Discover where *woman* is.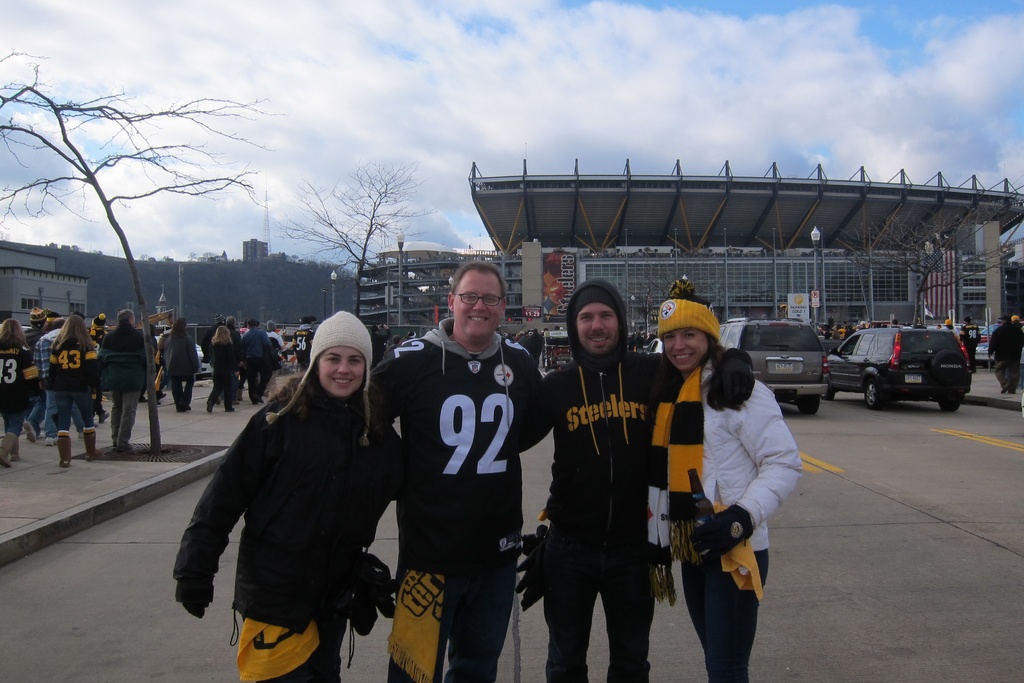
Discovered at (x1=266, y1=318, x2=285, y2=395).
